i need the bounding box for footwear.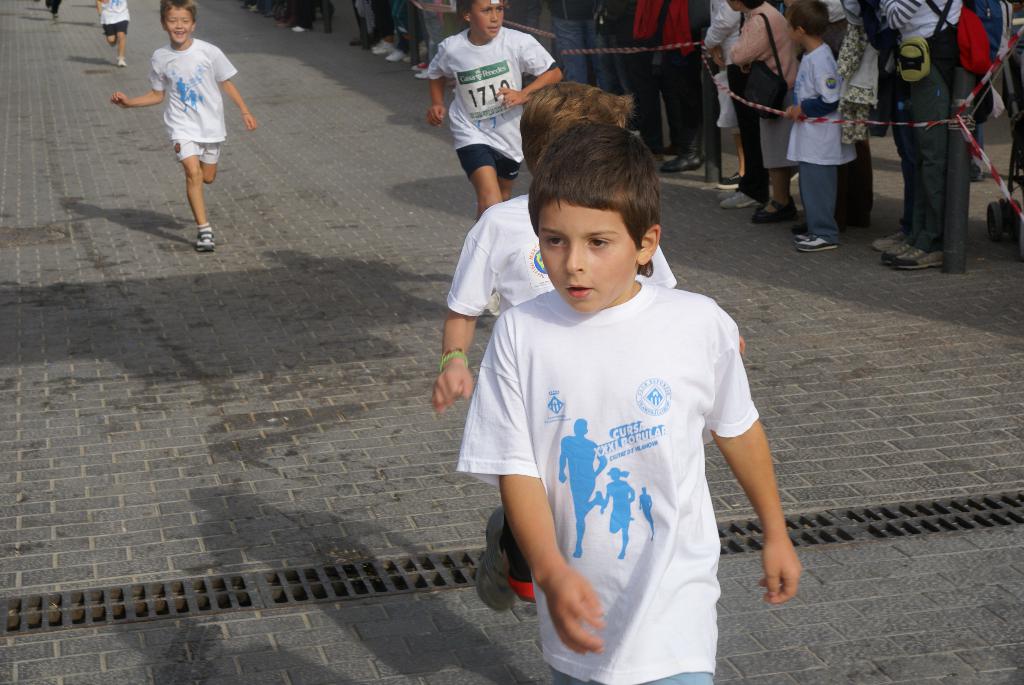
Here it is: box=[800, 230, 833, 253].
